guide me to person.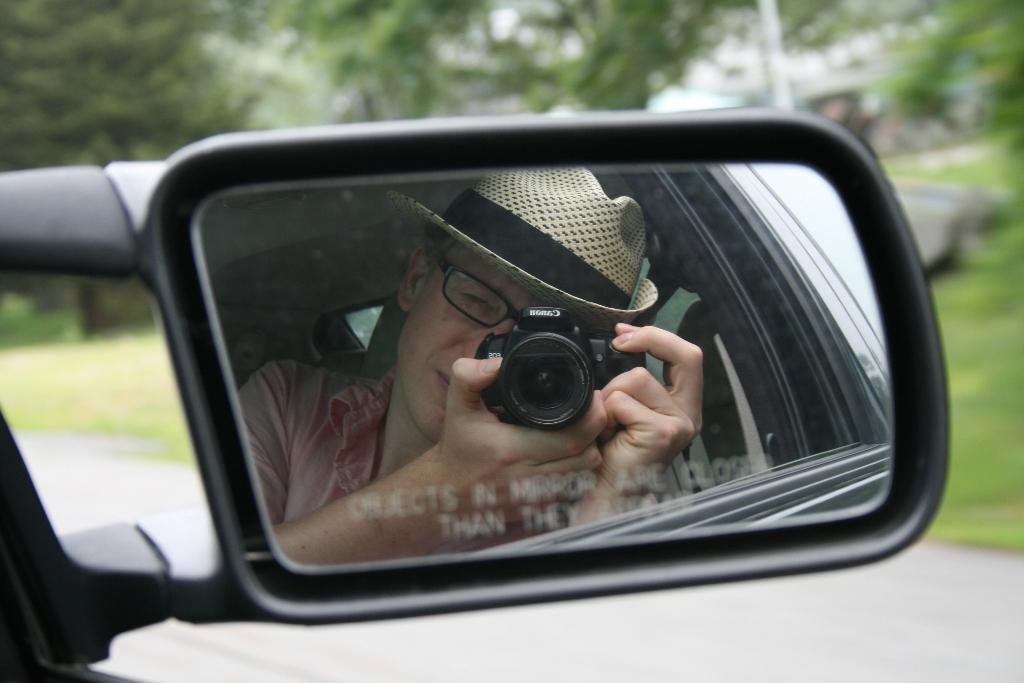
Guidance: 234, 161, 703, 570.
